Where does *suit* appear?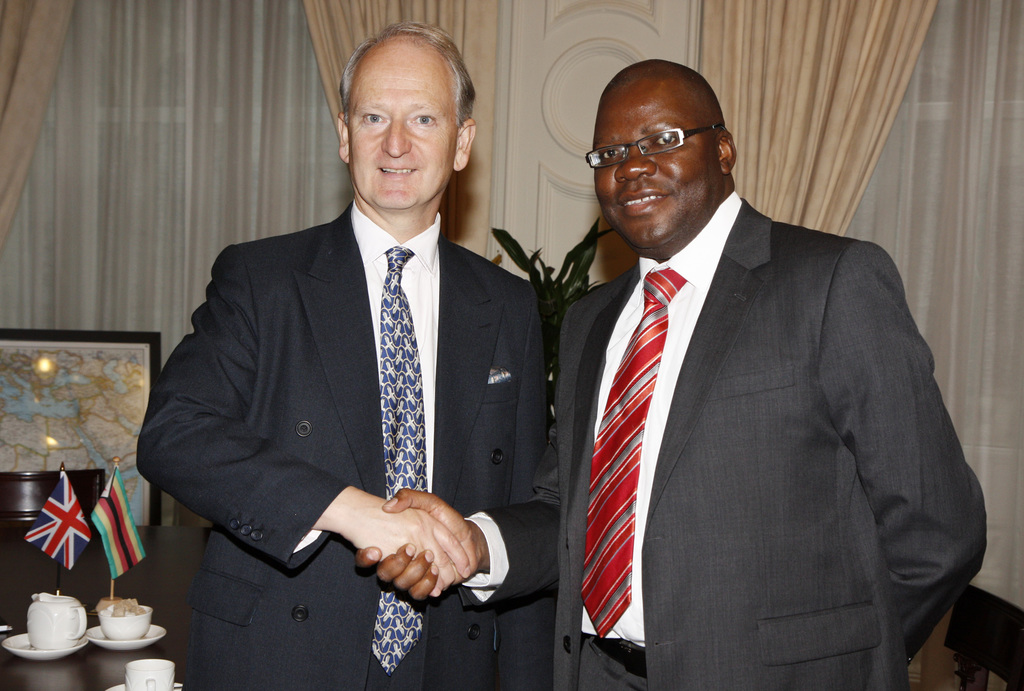
Appears at Rect(543, 95, 970, 686).
